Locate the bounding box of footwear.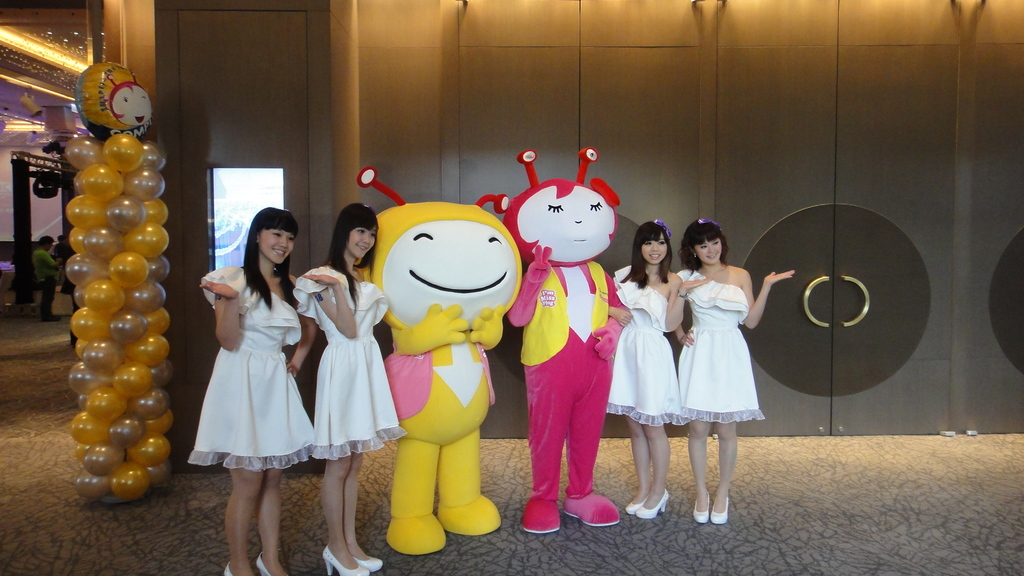
Bounding box: [626, 499, 642, 515].
